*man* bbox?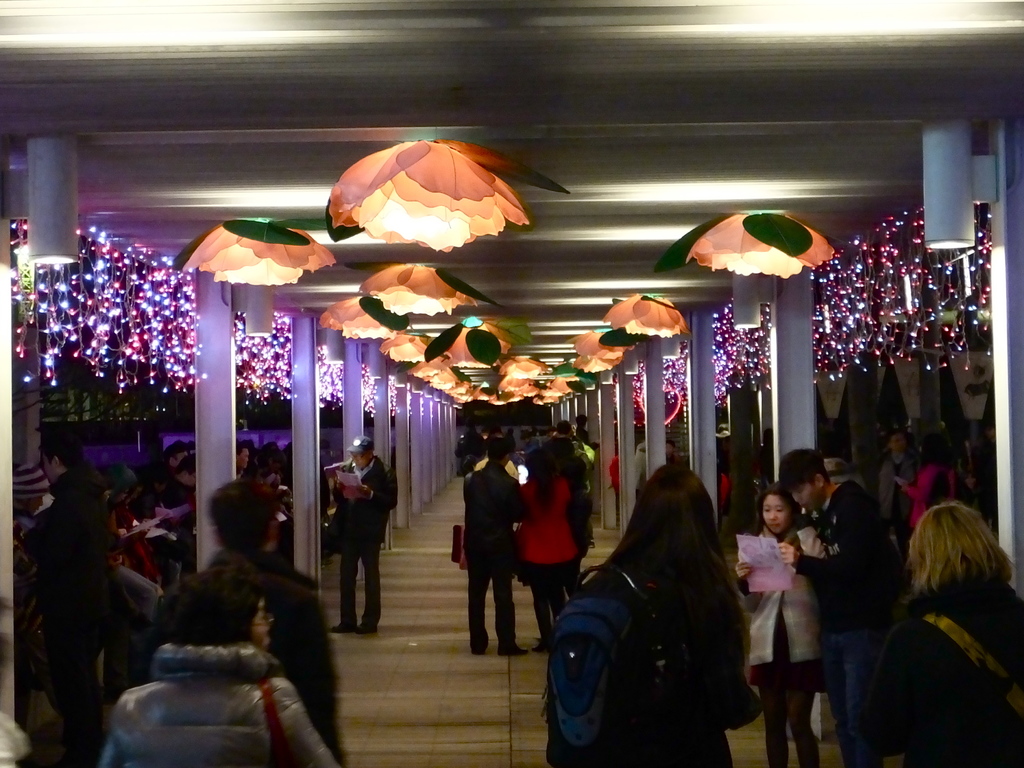
{"x1": 23, "y1": 468, "x2": 142, "y2": 767}
